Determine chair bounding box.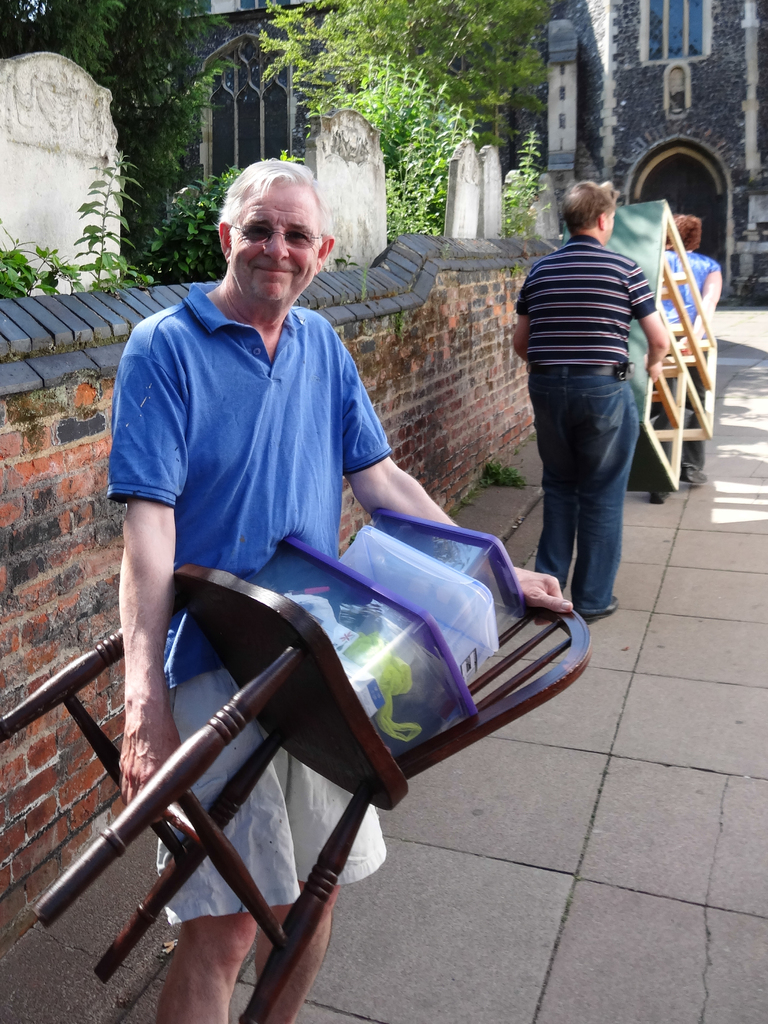
Determined: BBox(0, 554, 596, 1023).
